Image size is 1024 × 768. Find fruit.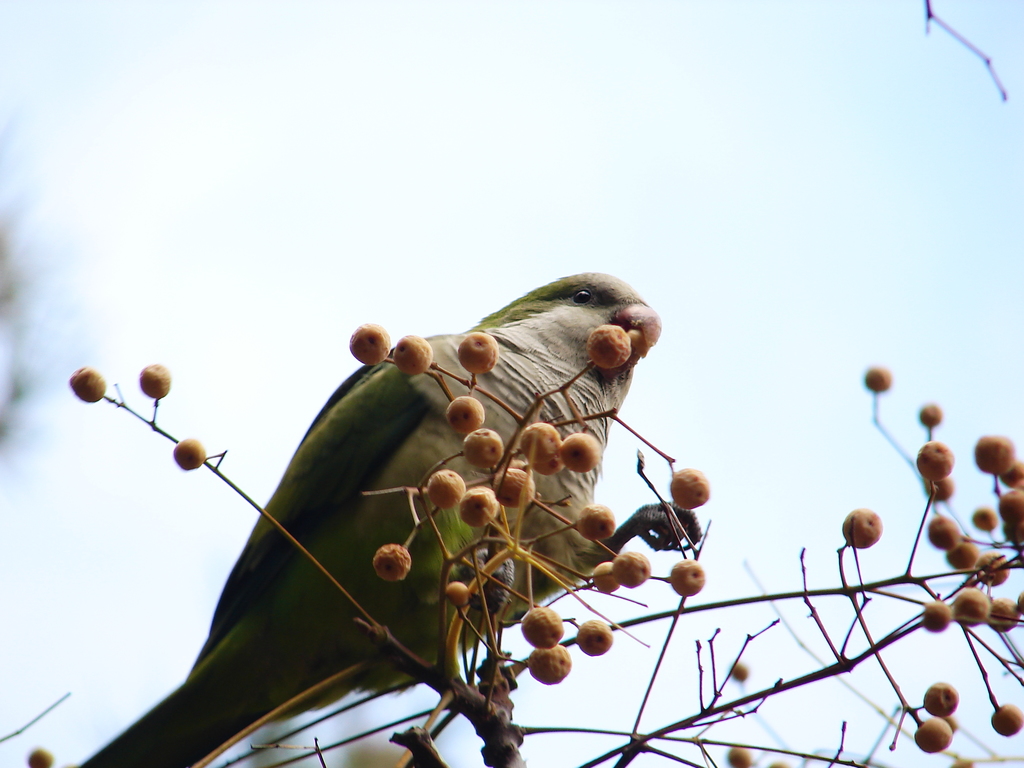
locate(457, 332, 499, 375).
